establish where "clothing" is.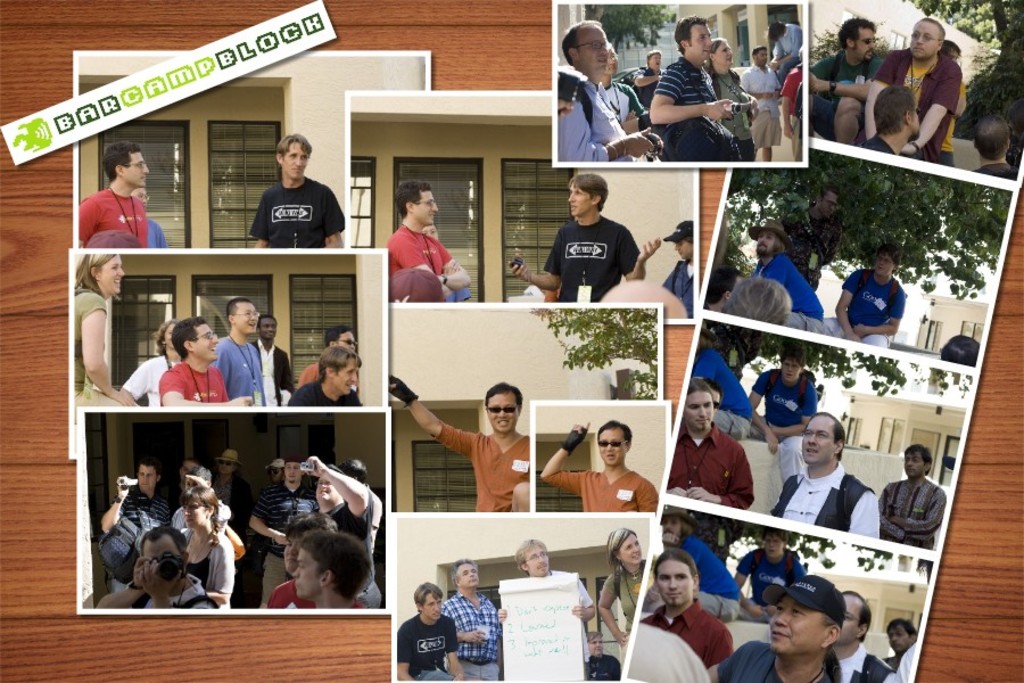
Established at [x1=652, y1=65, x2=736, y2=127].
